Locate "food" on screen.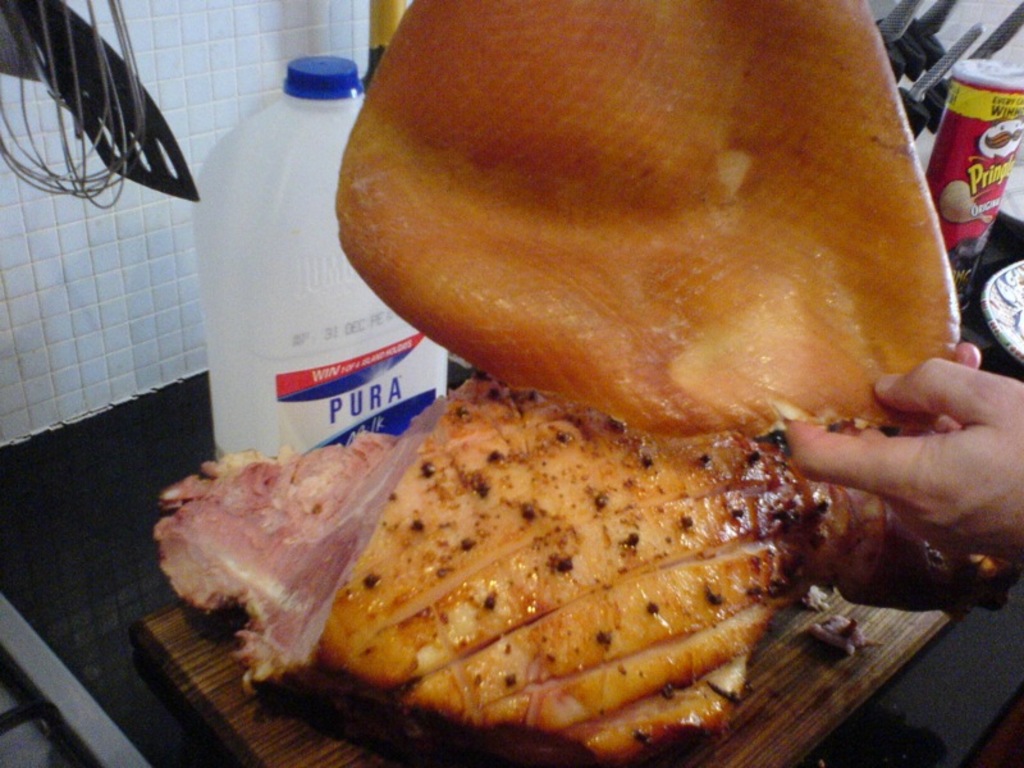
On screen at Rect(312, 371, 804, 749).
